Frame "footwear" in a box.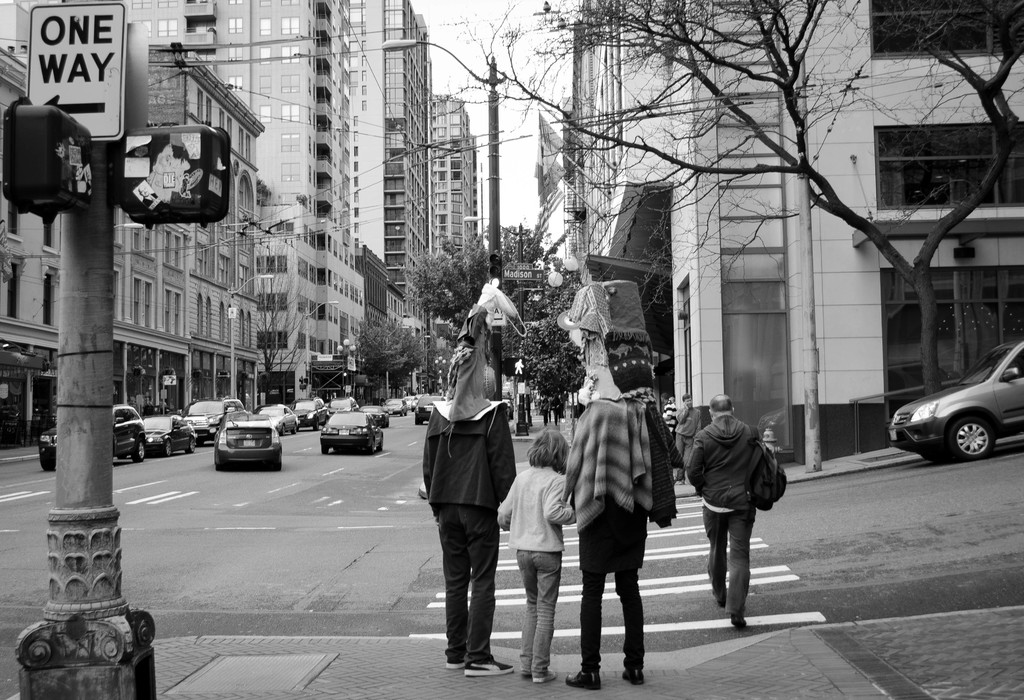
(436, 654, 460, 670).
